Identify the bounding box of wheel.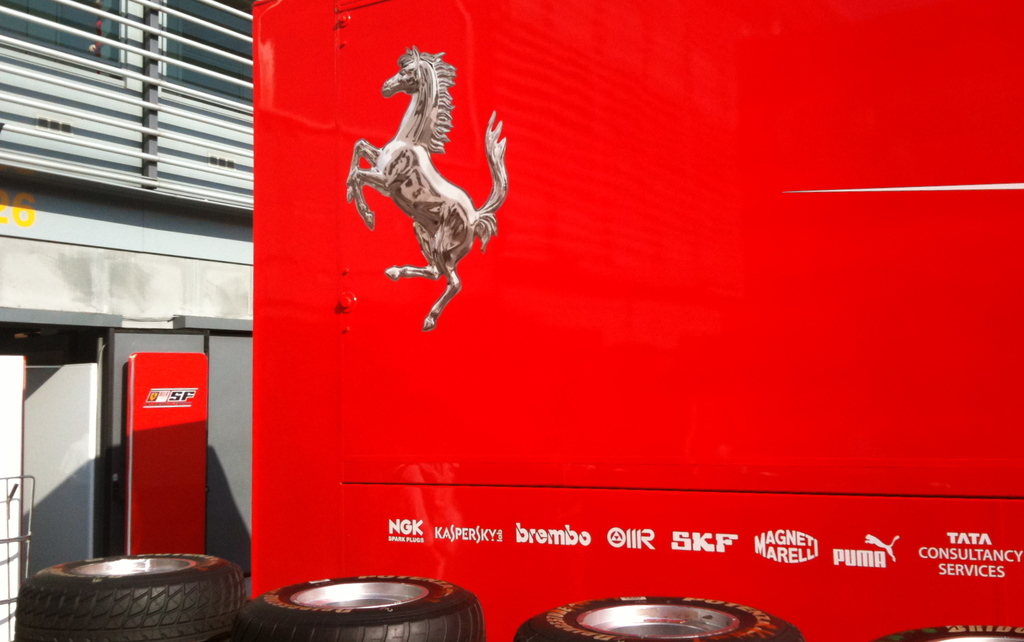
[x1=28, y1=556, x2=235, y2=634].
